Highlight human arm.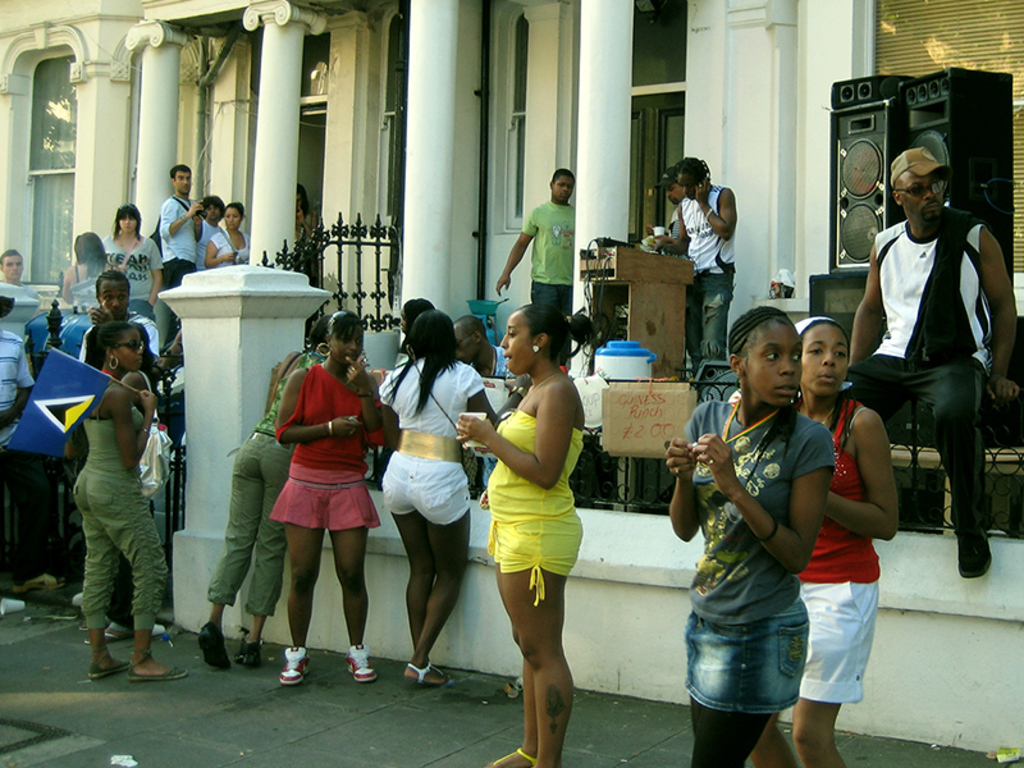
Highlighted region: {"left": 466, "top": 376, "right": 508, "bottom": 434}.
